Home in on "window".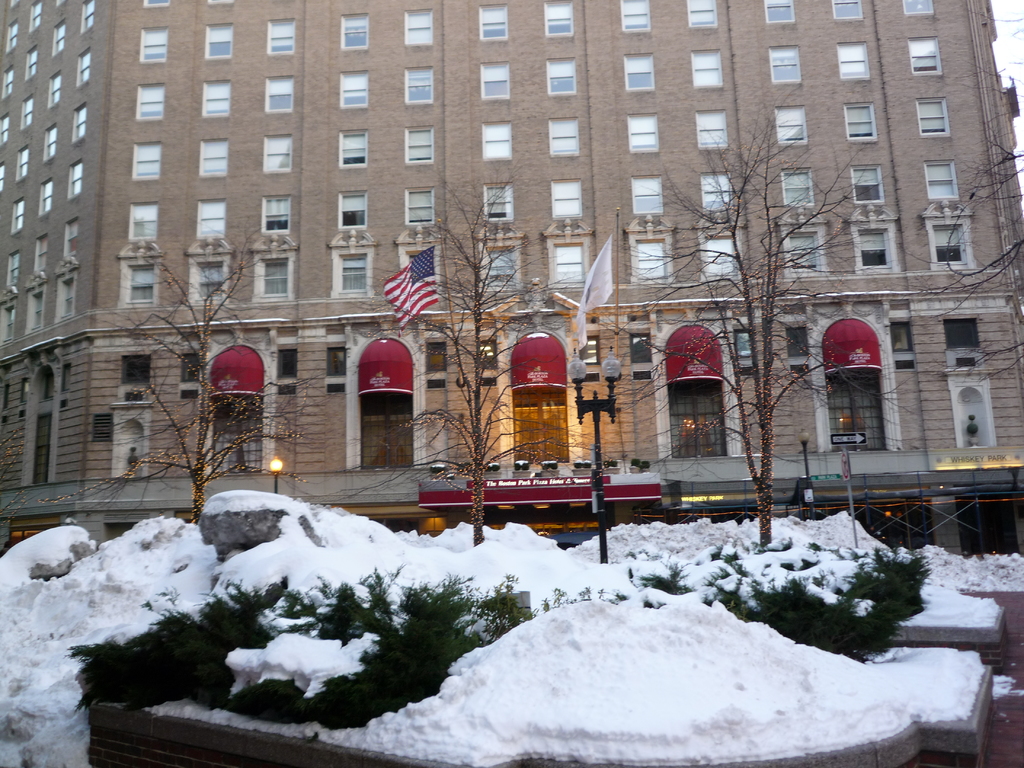
Homed in at select_region(836, 41, 870, 78).
